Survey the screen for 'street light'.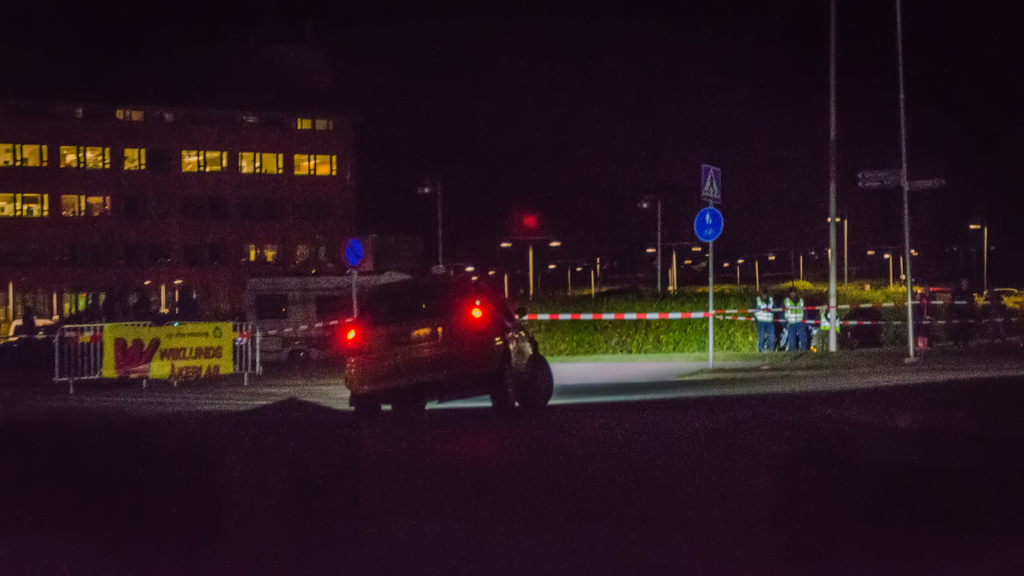
Survey found: (left=145, top=277, right=186, bottom=313).
